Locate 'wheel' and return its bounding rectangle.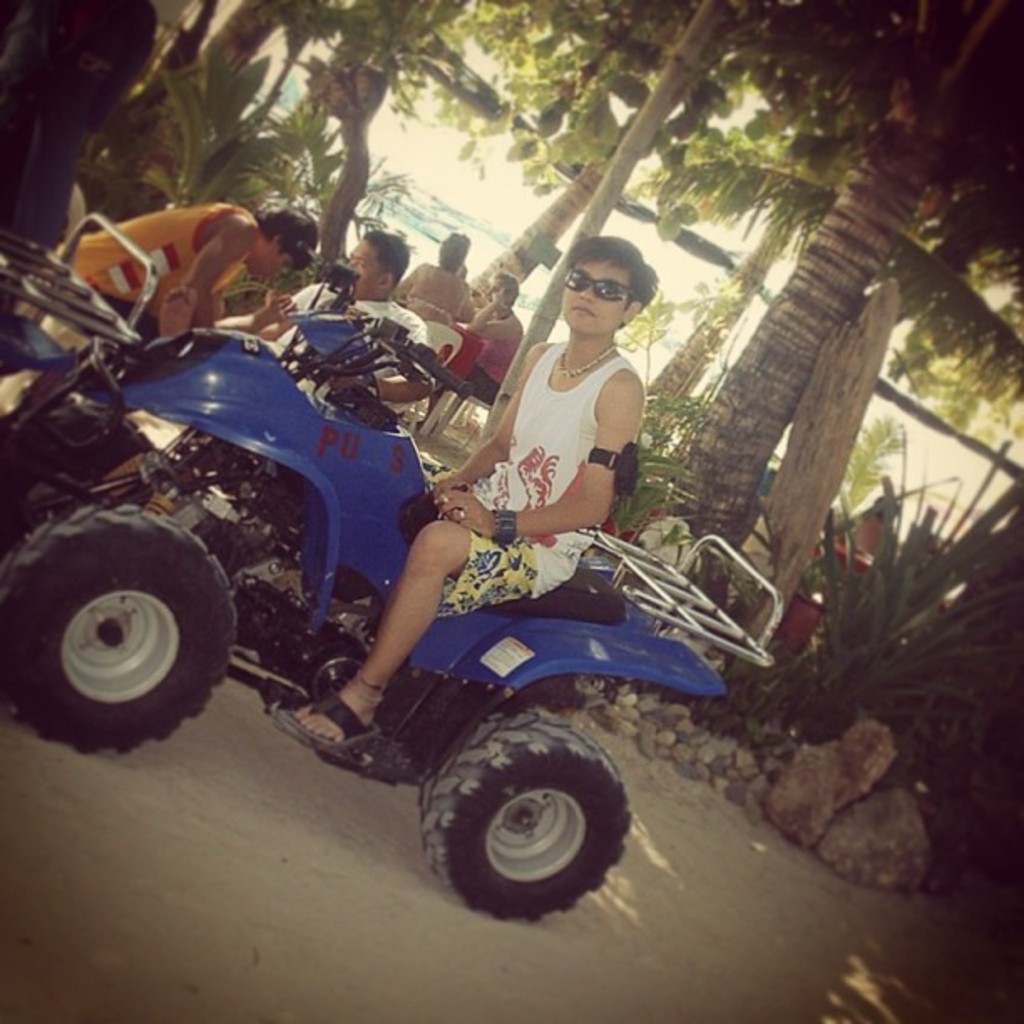
region(425, 718, 639, 925).
